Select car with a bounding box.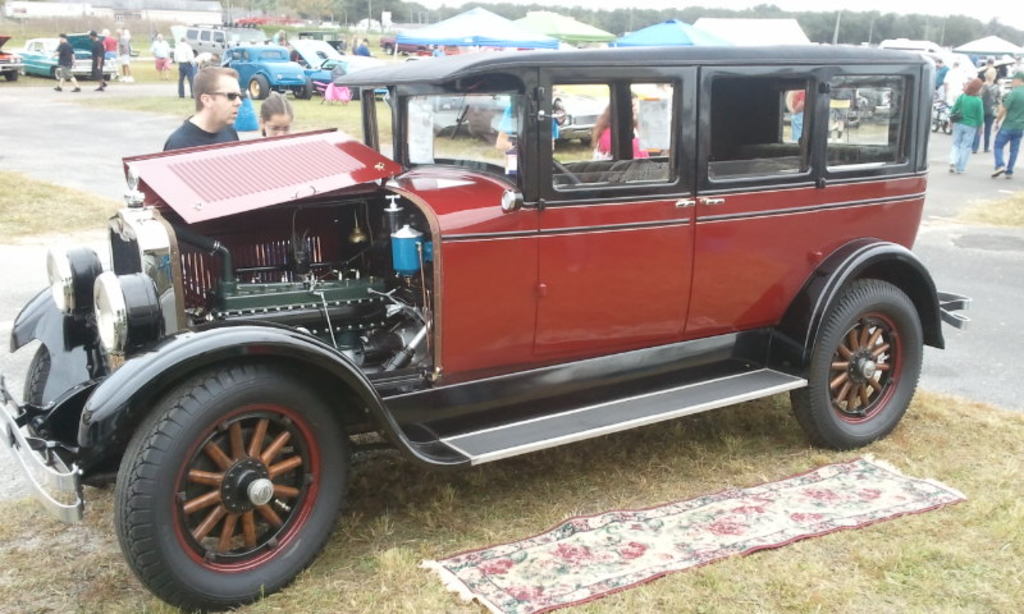
BBox(221, 45, 312, 93).
